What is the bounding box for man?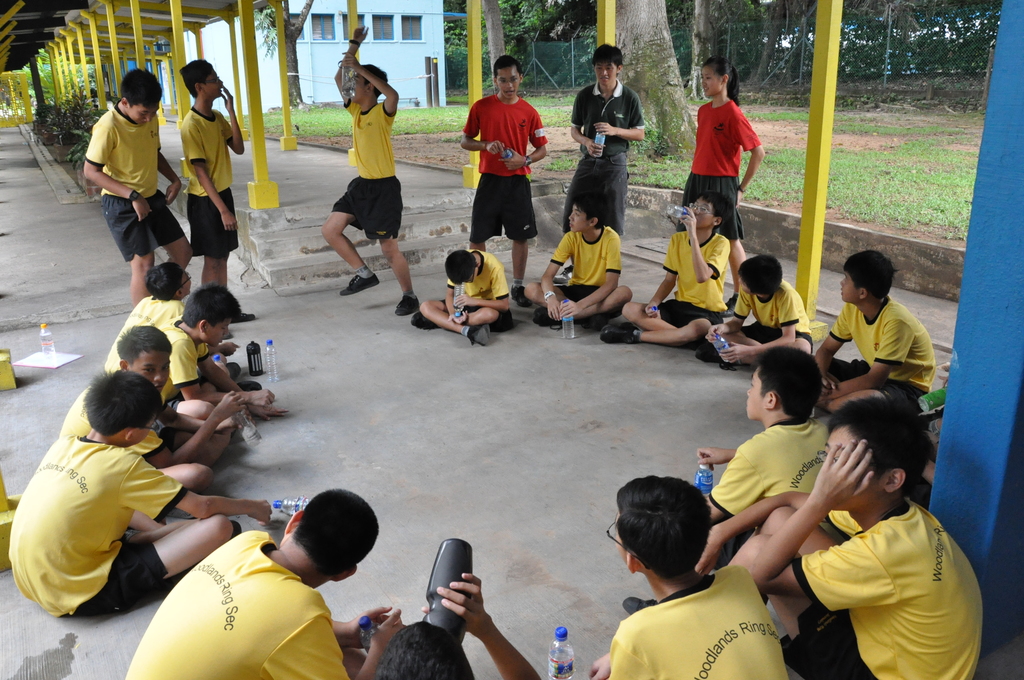
<bbox>119, 480, 416, 679</bbox>.
